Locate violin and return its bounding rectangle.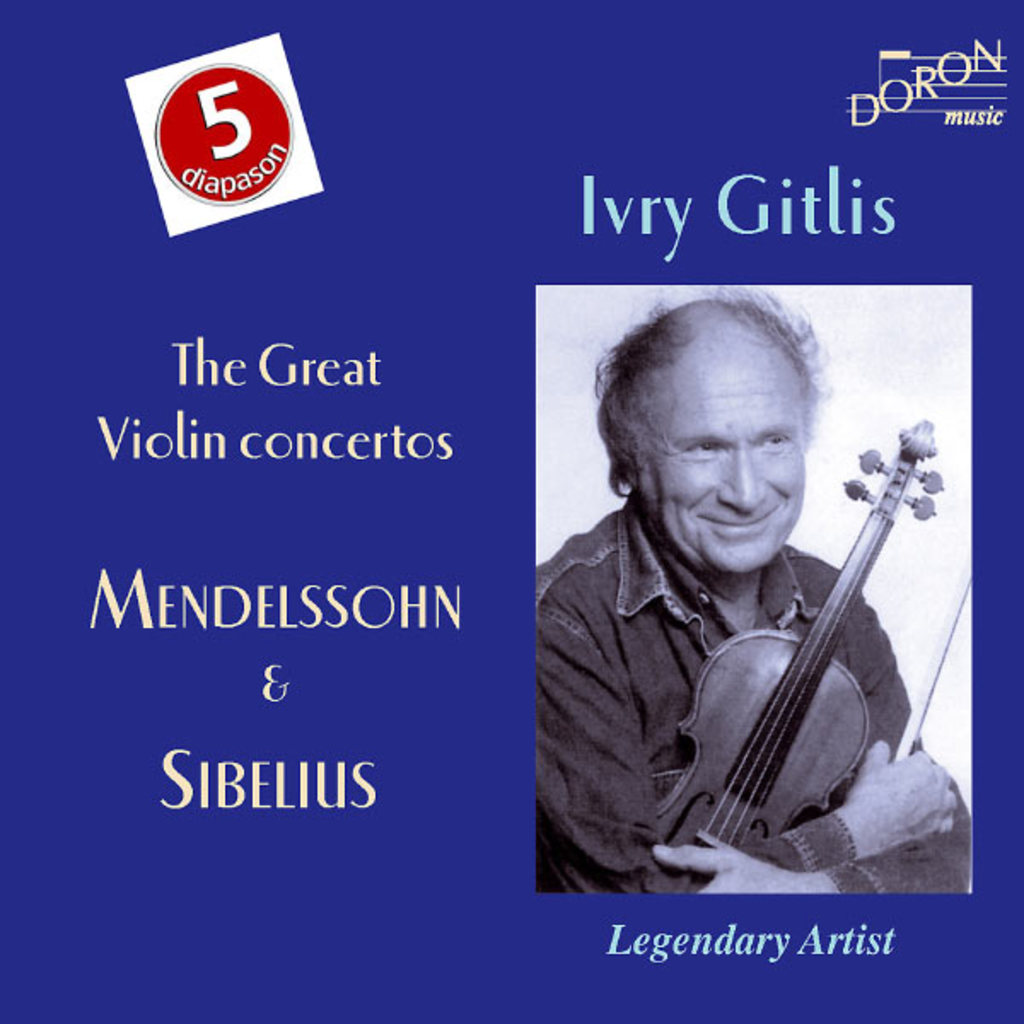
x1=604 y1=396 x2=968 y2=862.
